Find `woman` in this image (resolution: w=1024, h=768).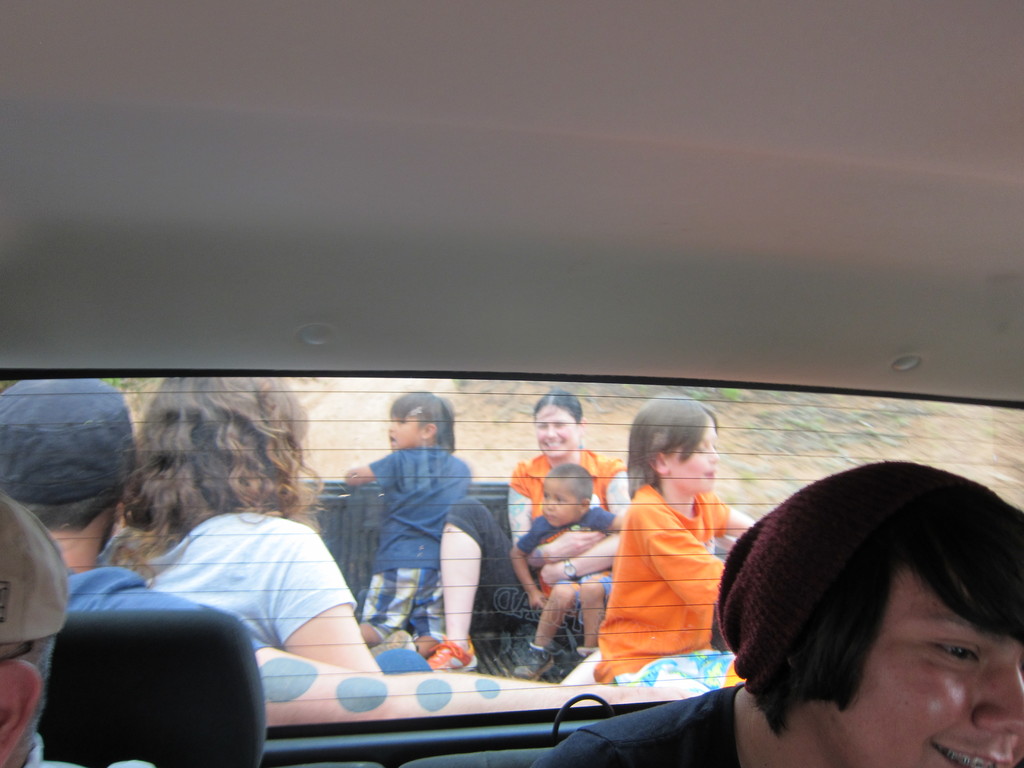
{"x1": 103, "y1": 373, "x2": 386, "y2": 677}.
